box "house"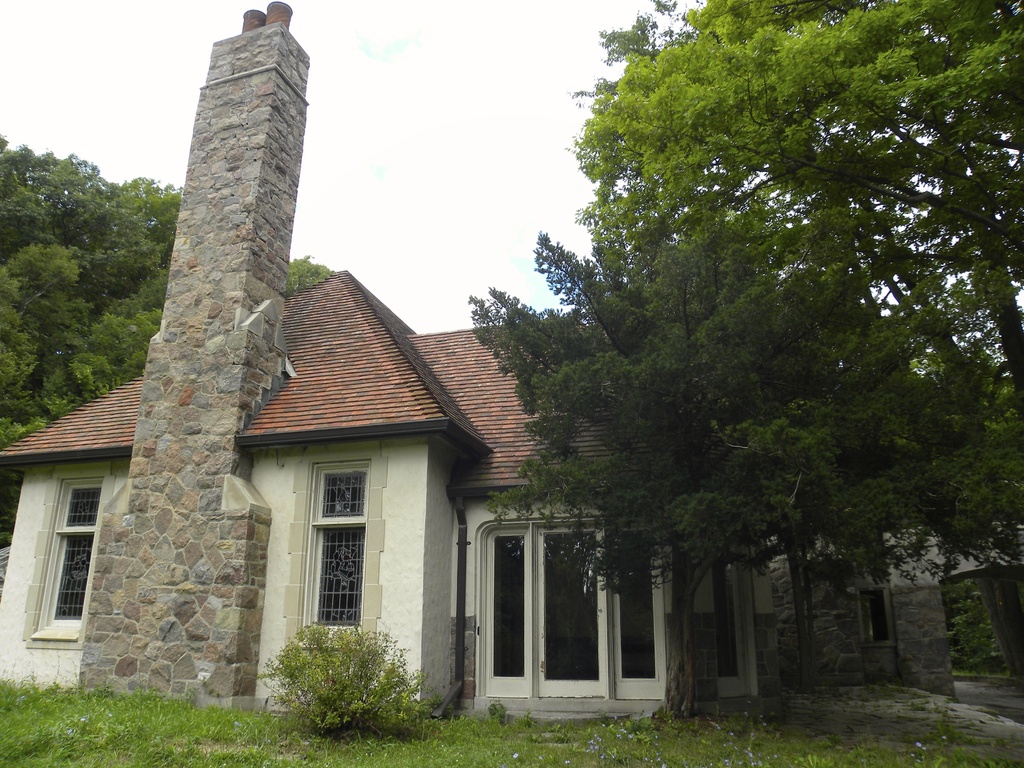
0, 3, 772, 719
